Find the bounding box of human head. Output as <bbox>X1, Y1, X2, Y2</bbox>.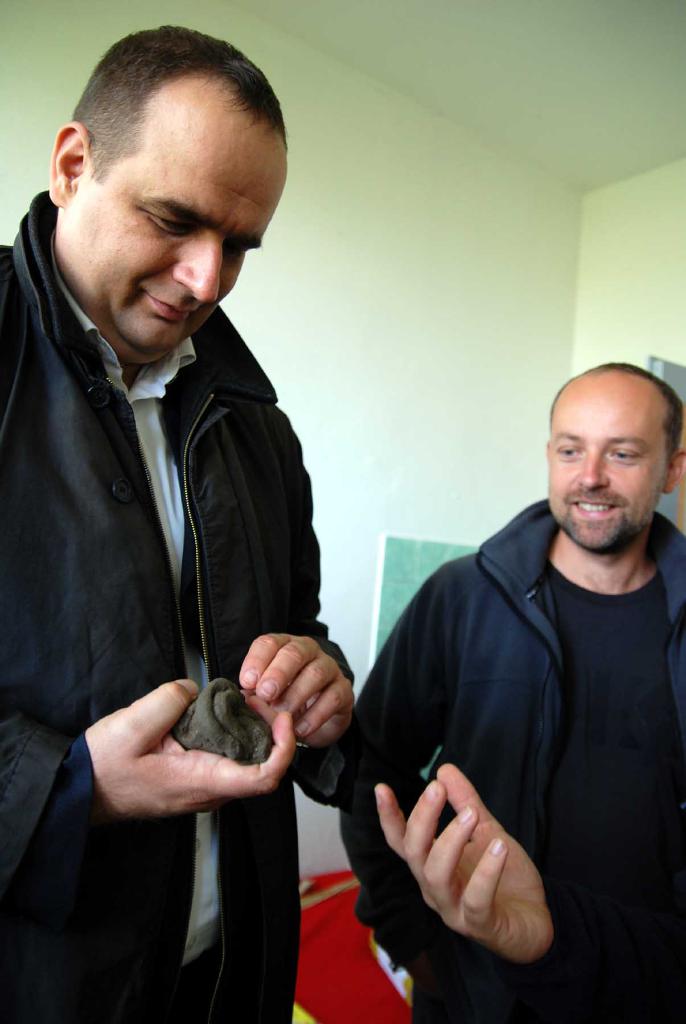
<bbox>541, 358, 685, 550</bbox>.
